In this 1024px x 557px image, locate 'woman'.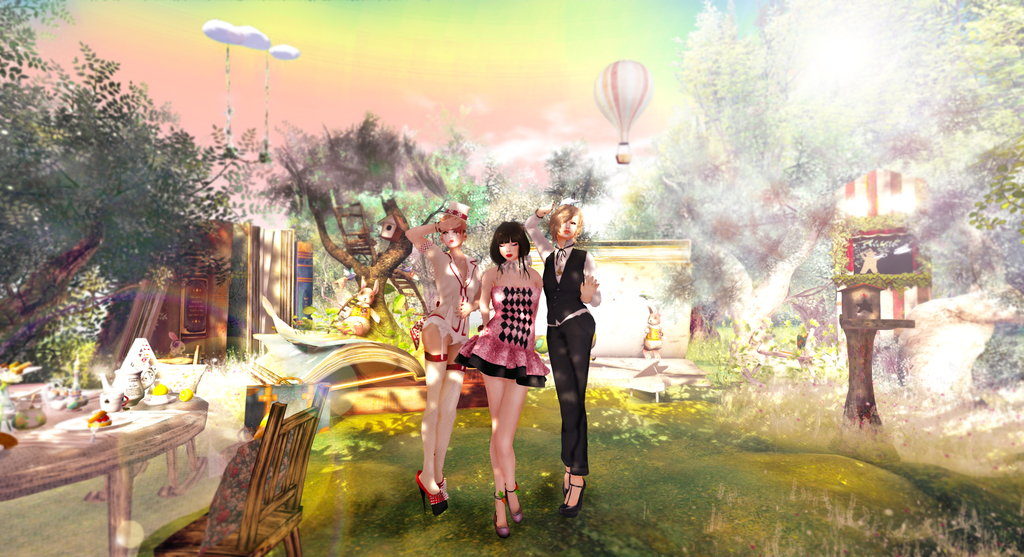
Bounding box: 404 200 483 515.
